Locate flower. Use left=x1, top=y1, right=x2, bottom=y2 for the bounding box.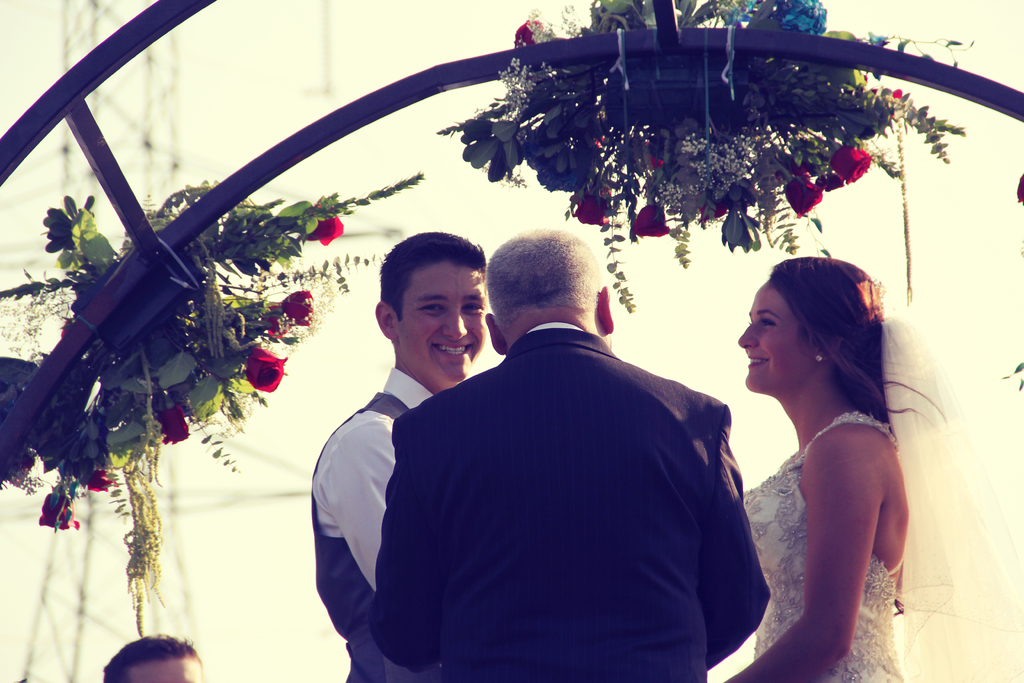
left=818, top=172, right=845, bottom=193.
